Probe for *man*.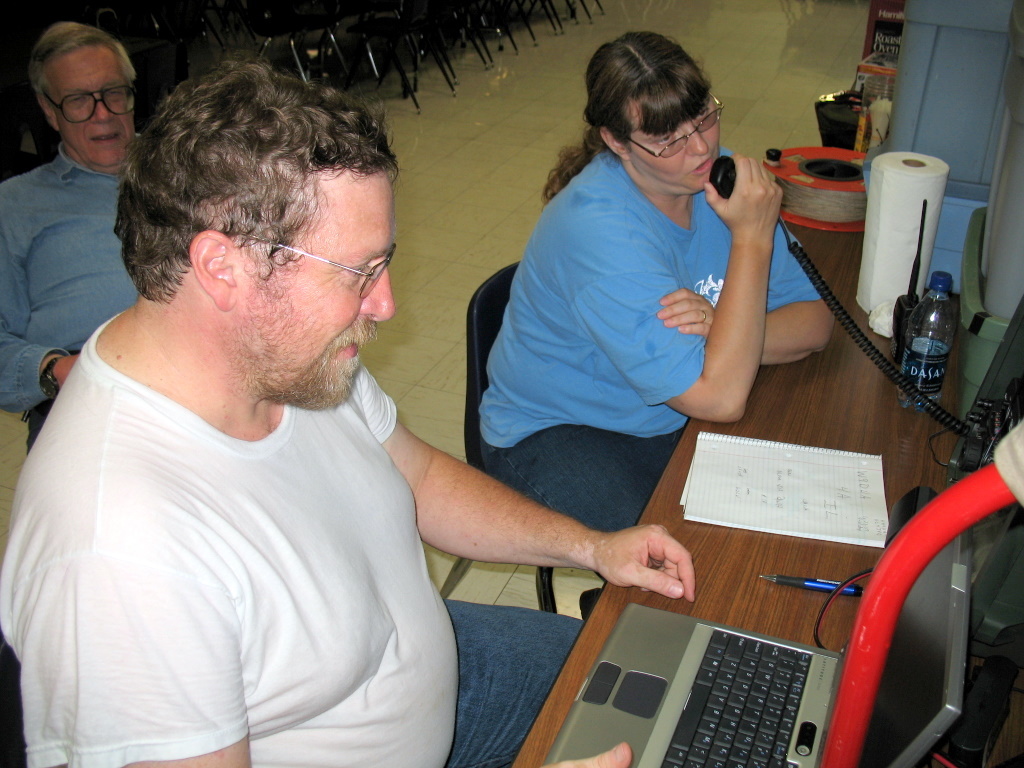
Probe result: 0 24 153 361.
